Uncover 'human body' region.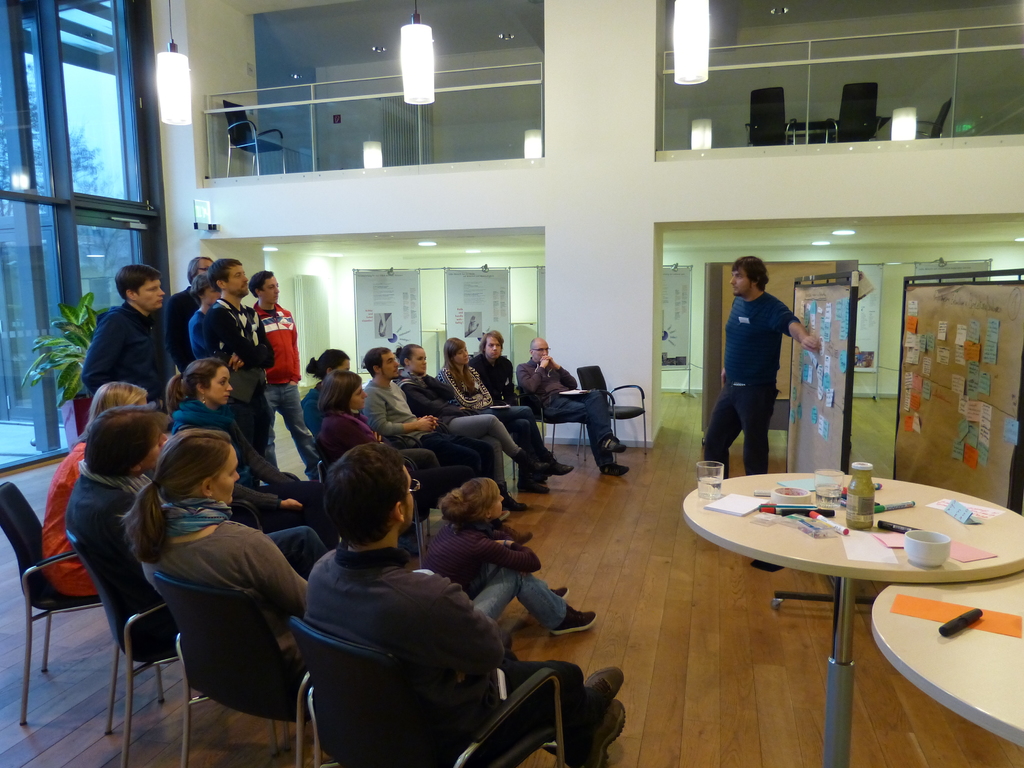
Uncovered: BBox(703, 250, 813, 473).
